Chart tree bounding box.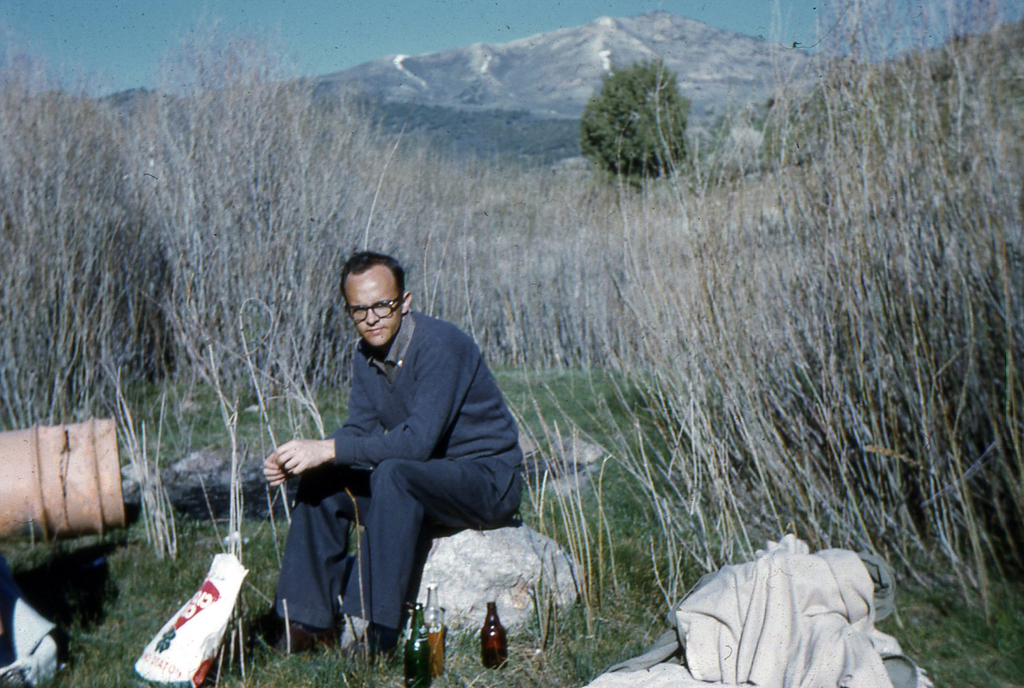
Charted: <box>582,55,690,190</box>.
